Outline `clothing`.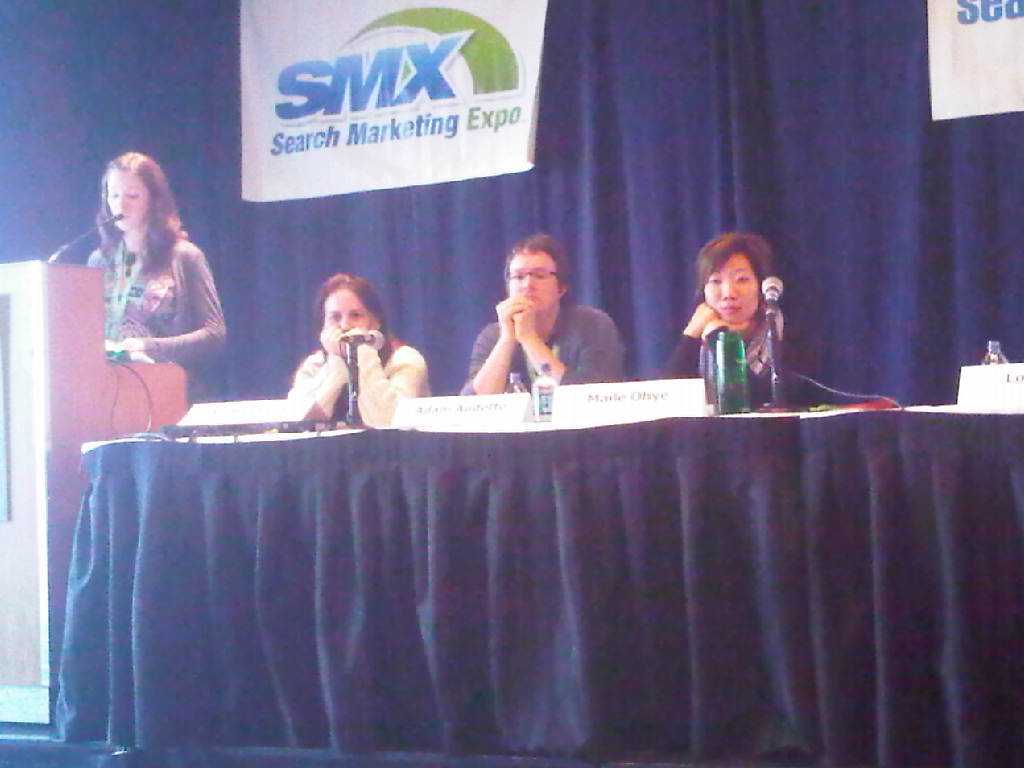
Outline: detection(292, 350, 426, 392).
